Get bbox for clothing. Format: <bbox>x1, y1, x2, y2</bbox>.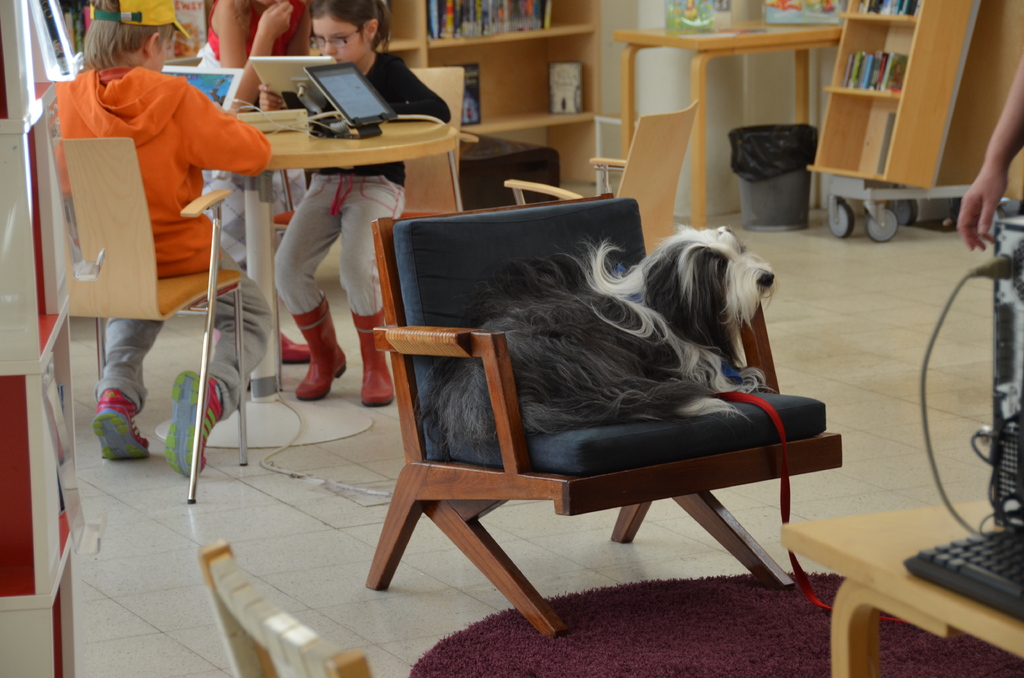
<bbox>191, 0, 294, 332</bbox>.
